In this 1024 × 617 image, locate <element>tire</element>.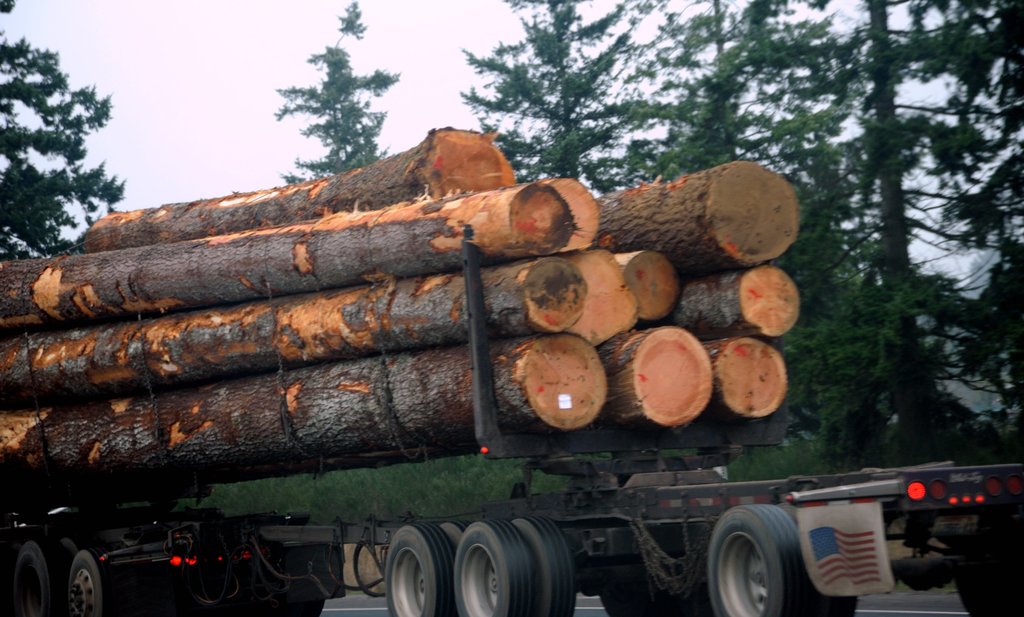
Bounding box: select_region(951, 562, 1023, 616).
